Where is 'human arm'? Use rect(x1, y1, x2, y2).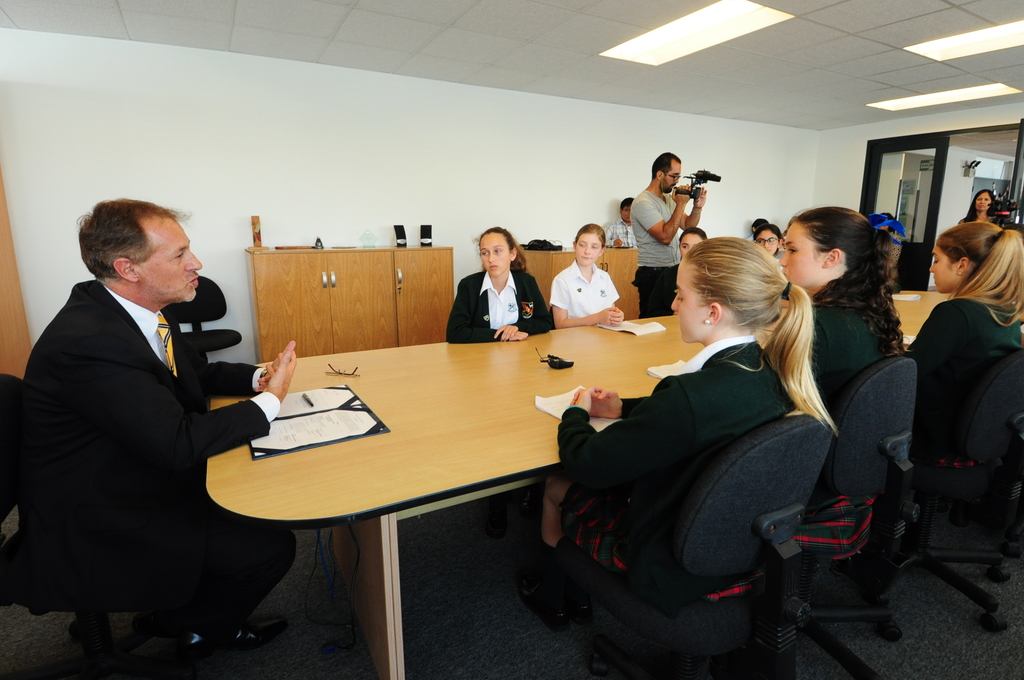
rect(676, 184, 707, 233).
